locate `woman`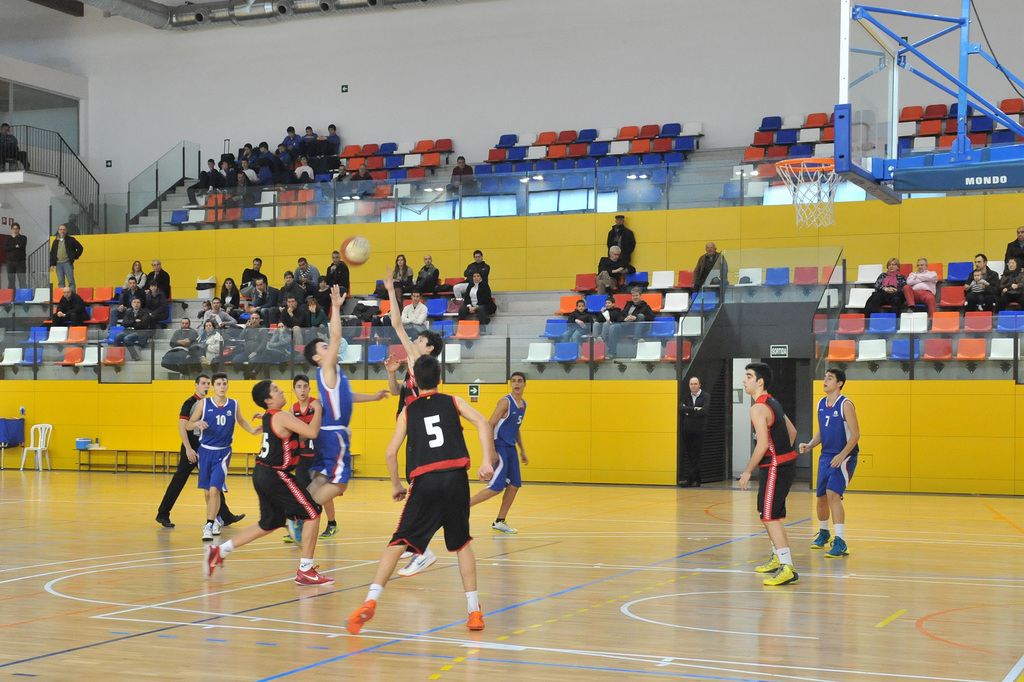
bbox=[254, 319, 292, 383]
